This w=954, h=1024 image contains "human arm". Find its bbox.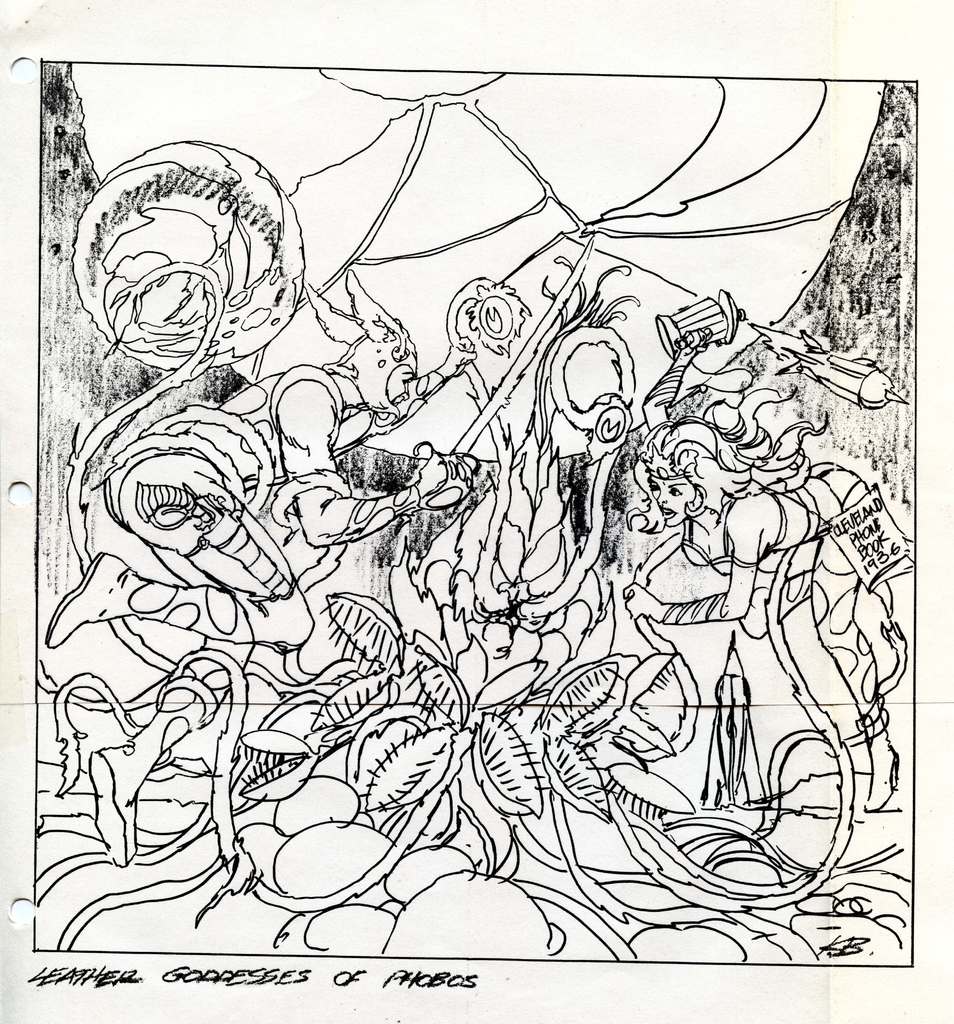
region(343, 333, 480, 447).
